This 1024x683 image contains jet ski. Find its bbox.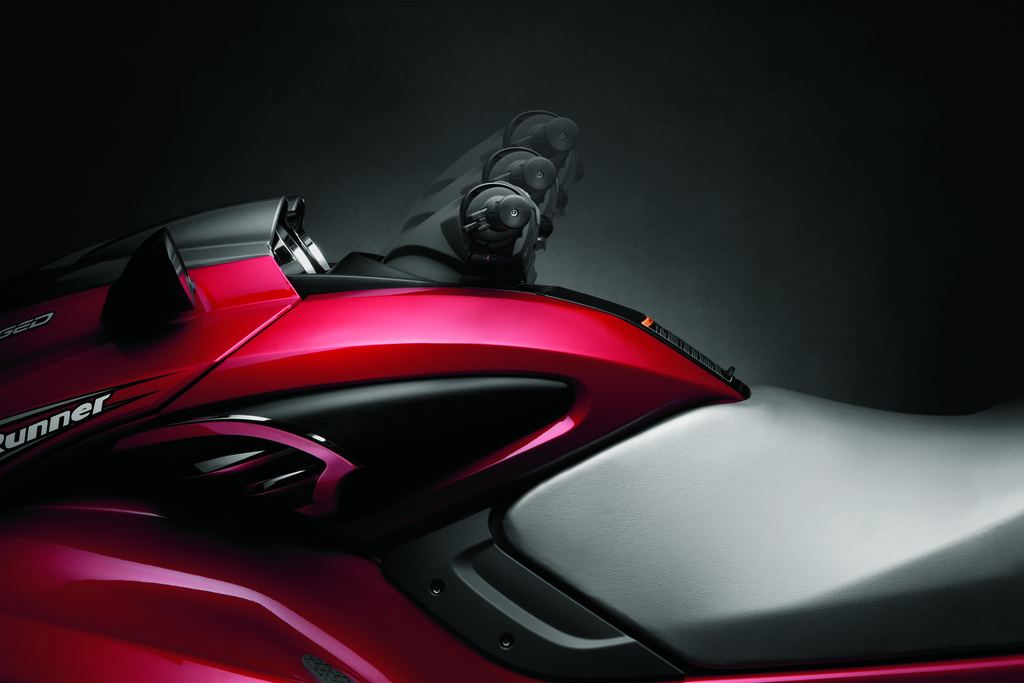
(0, 144, 1023, 682).
